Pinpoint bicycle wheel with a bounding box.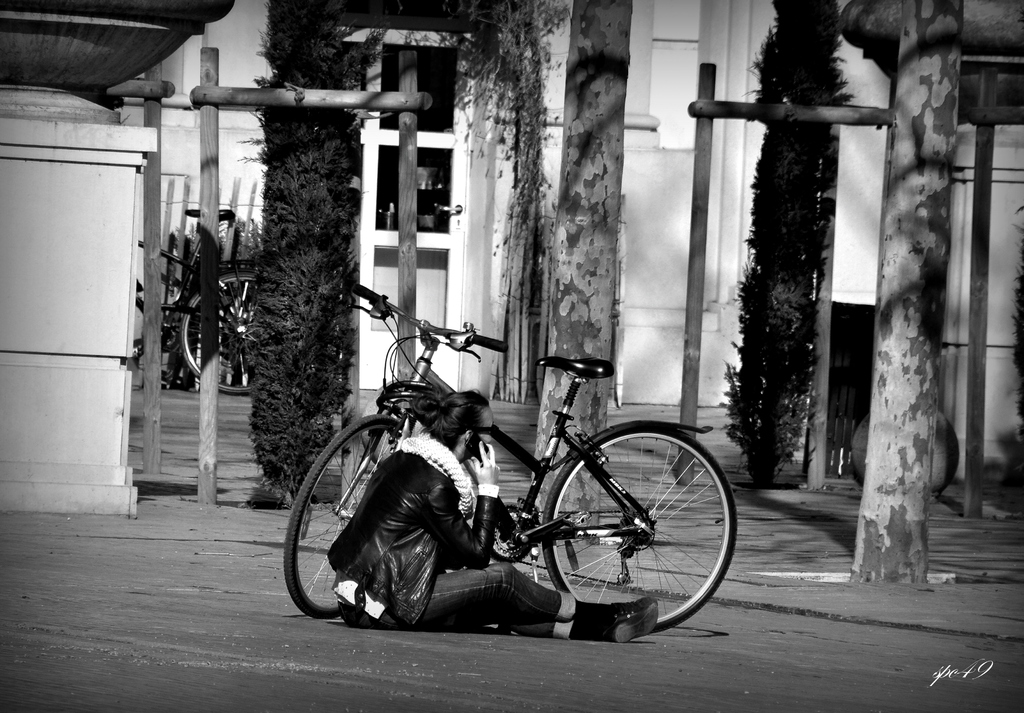
(278,413,412,615).
